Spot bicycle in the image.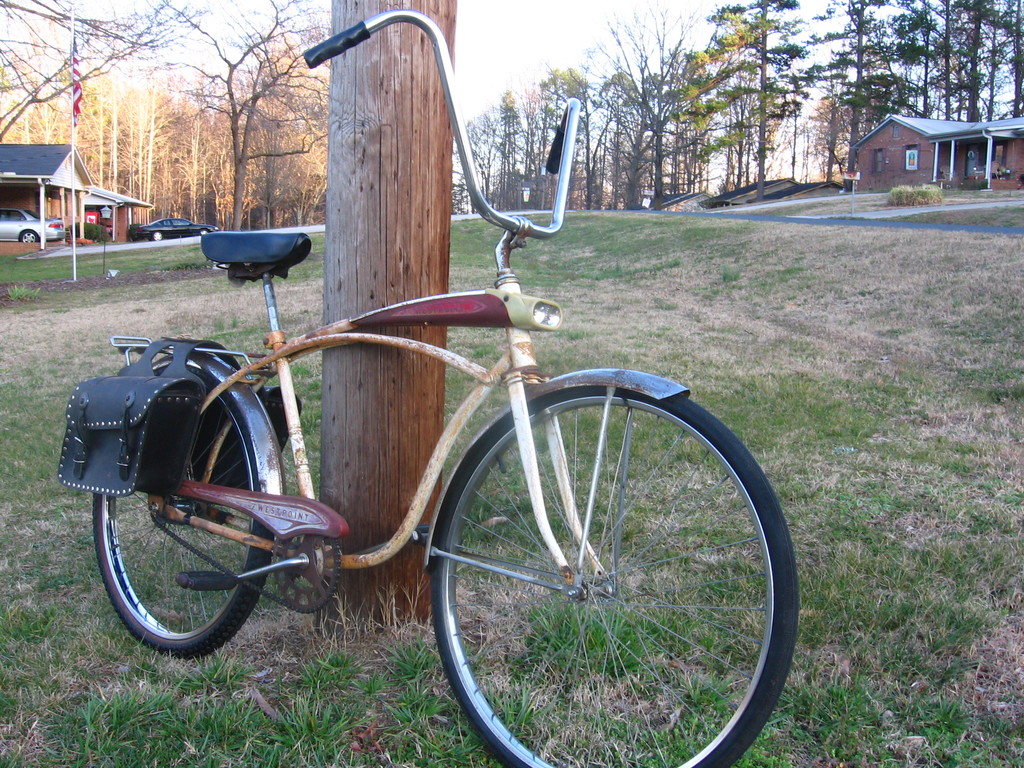
bicycle found at bbox(162, 228, 835, 753).
